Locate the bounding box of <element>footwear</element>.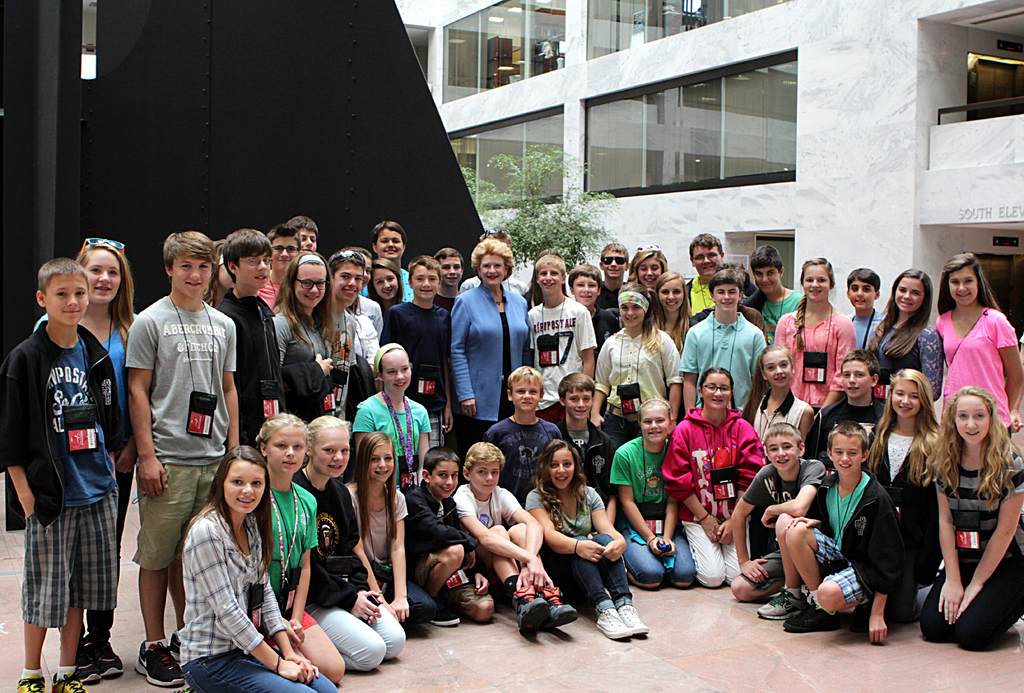
Bounding box: region(95, 635, 124, 676).
